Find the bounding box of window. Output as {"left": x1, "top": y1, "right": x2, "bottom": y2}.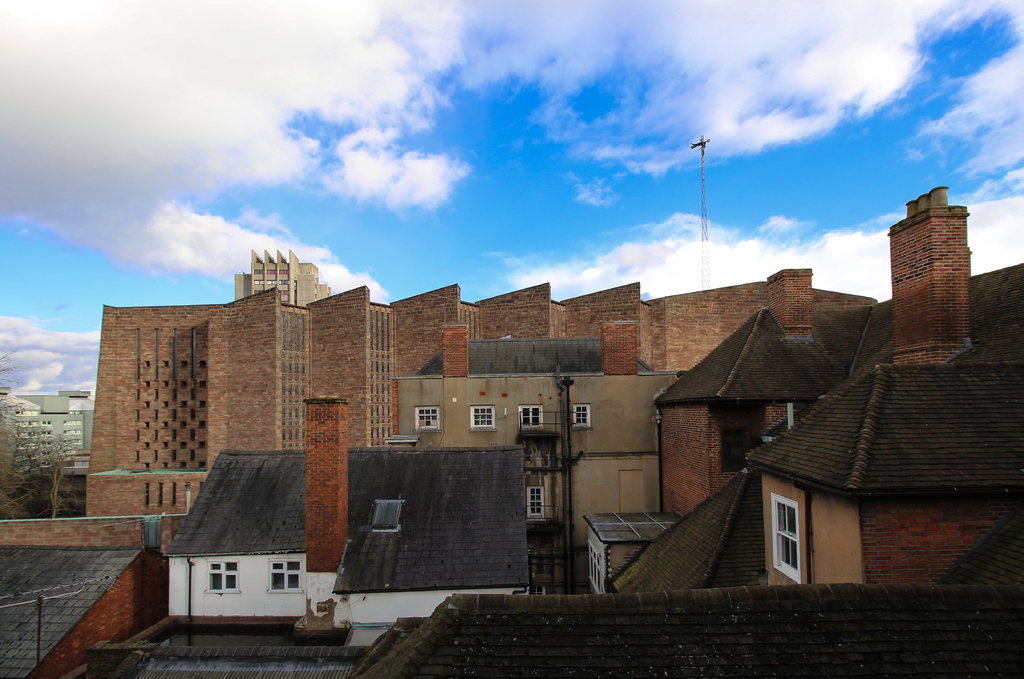
{"left": 767, "top": 491, "right": 799, "bottom": 580}.
